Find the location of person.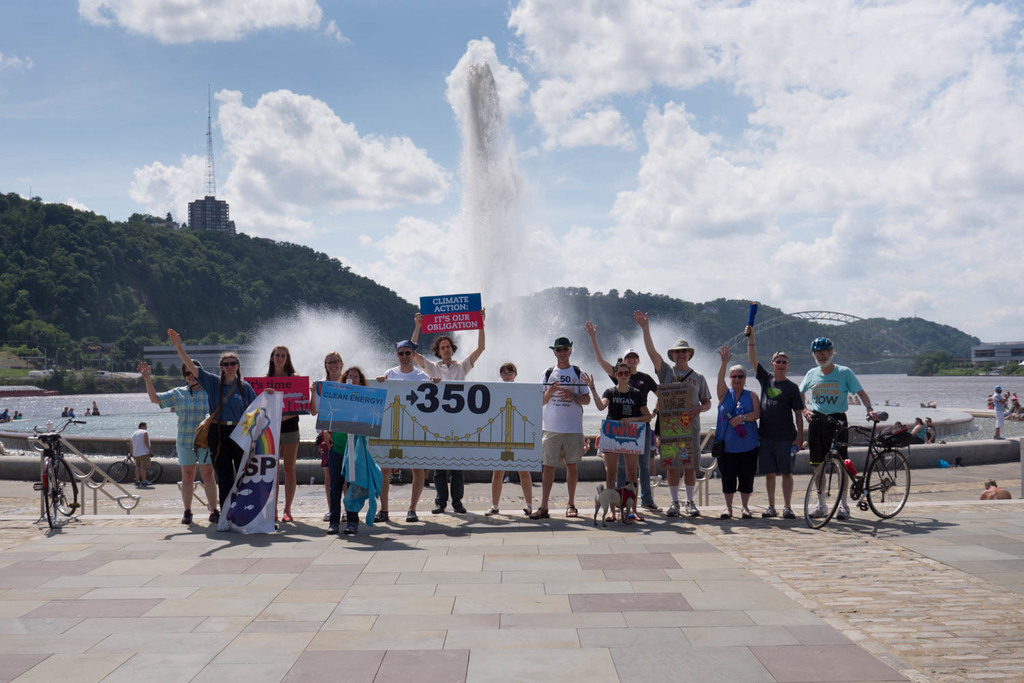
Location: (left=302, top=352, right=347, bottom=519).
